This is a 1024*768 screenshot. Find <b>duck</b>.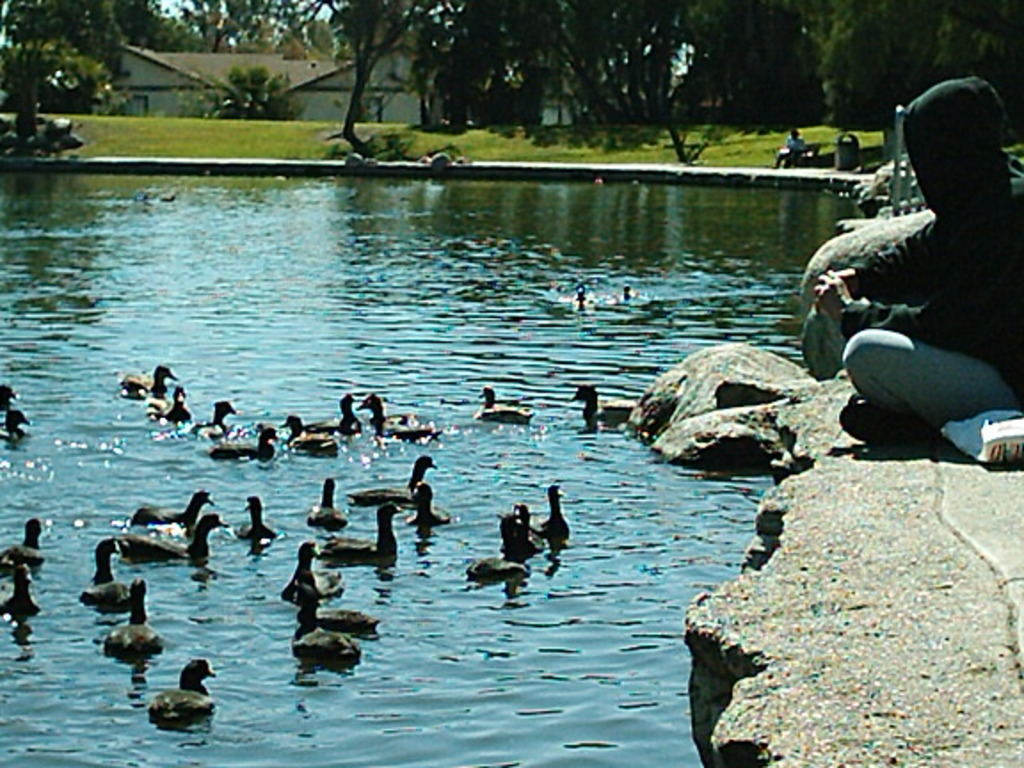
Bounding box: (left=299, top=496, right=391, bottom=564).
